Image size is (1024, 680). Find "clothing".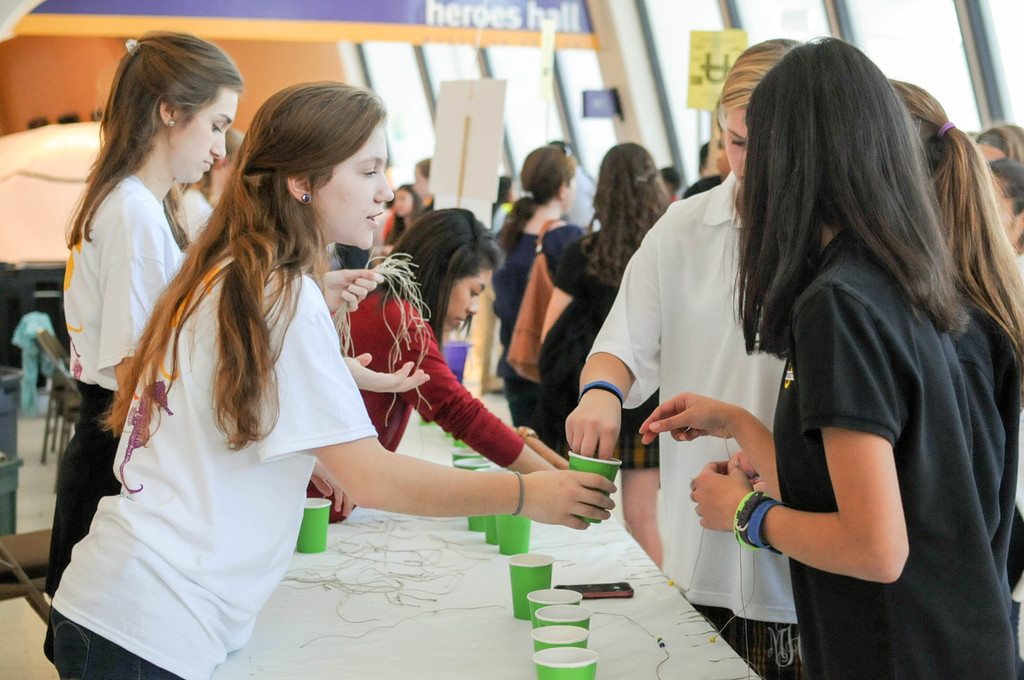
box(39, 608, 189, 679).
